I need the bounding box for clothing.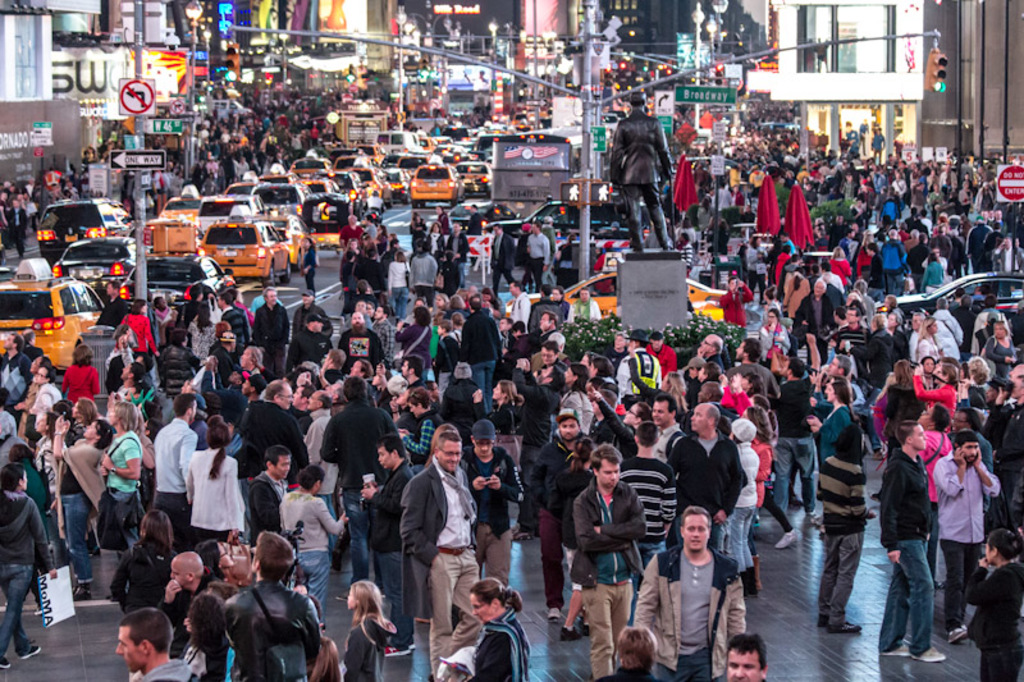
Here it is: [x1=755, y1=325, x2=801, y2=361].
